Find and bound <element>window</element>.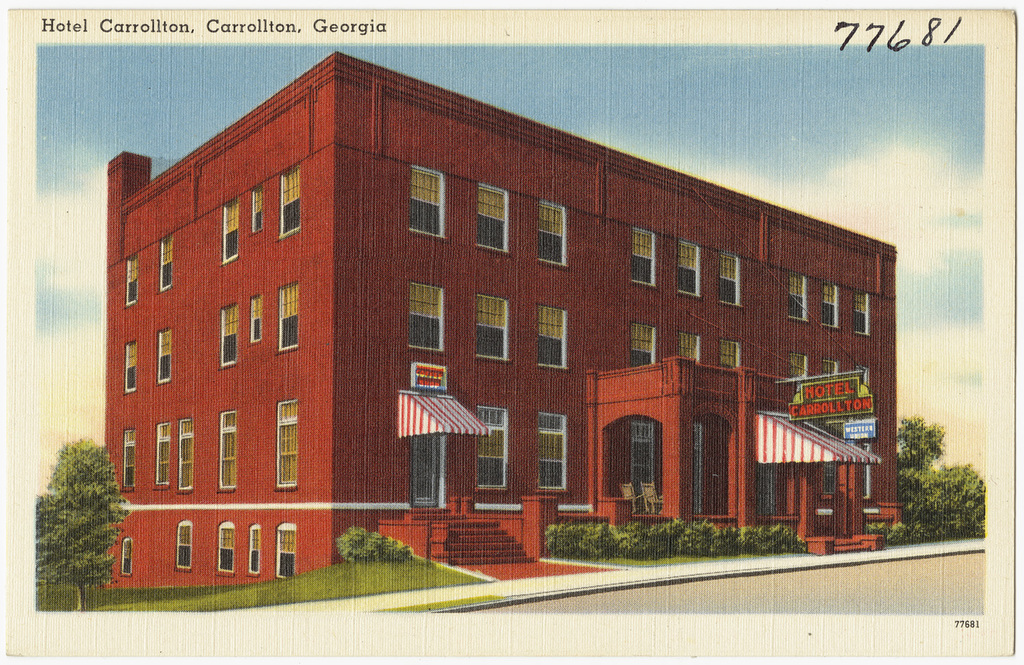
Bound: left=539, top=303, right=566, bottom=367.
